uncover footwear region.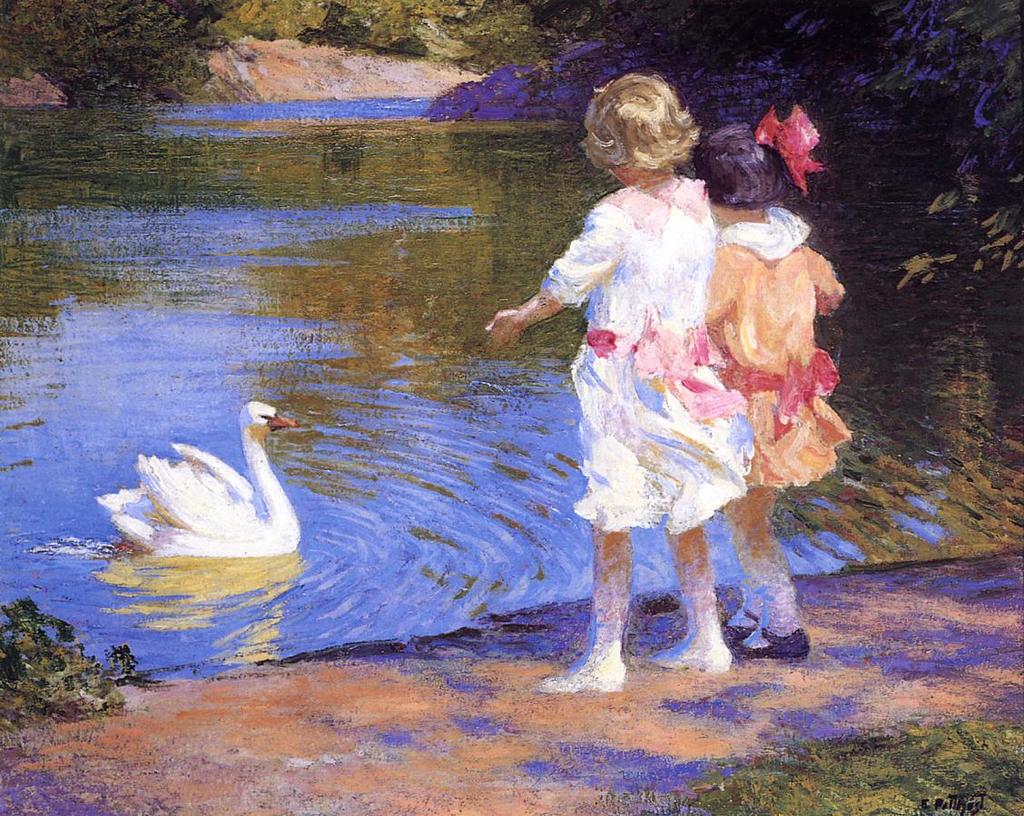
Uncovered: rect(731, 625, 813, 662).
